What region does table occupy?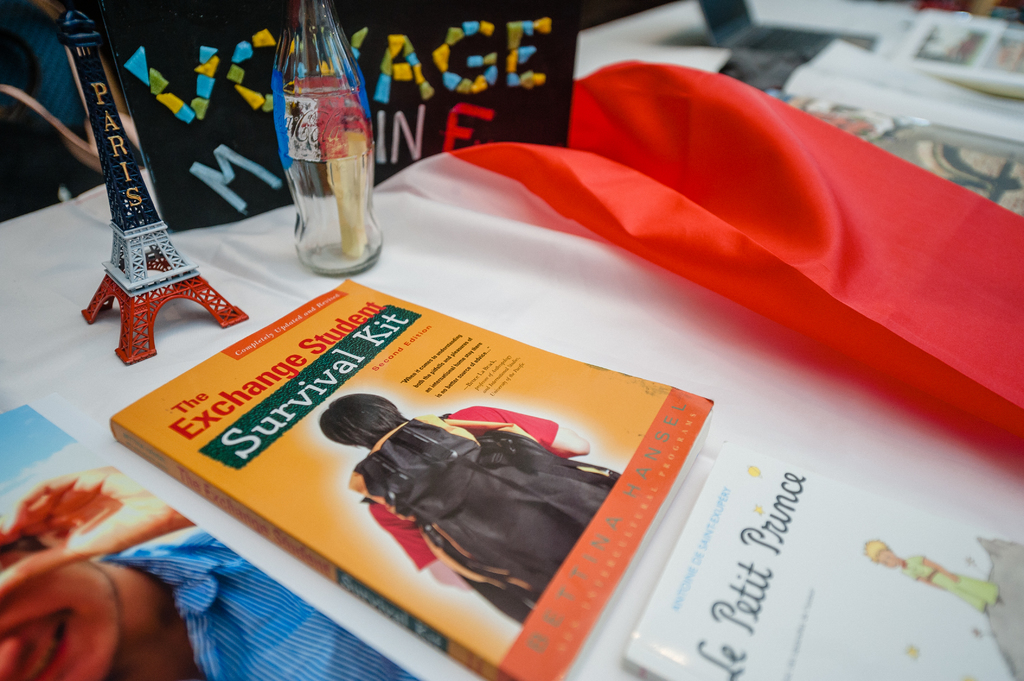
bbox=(0, 0, 1023, 680).
